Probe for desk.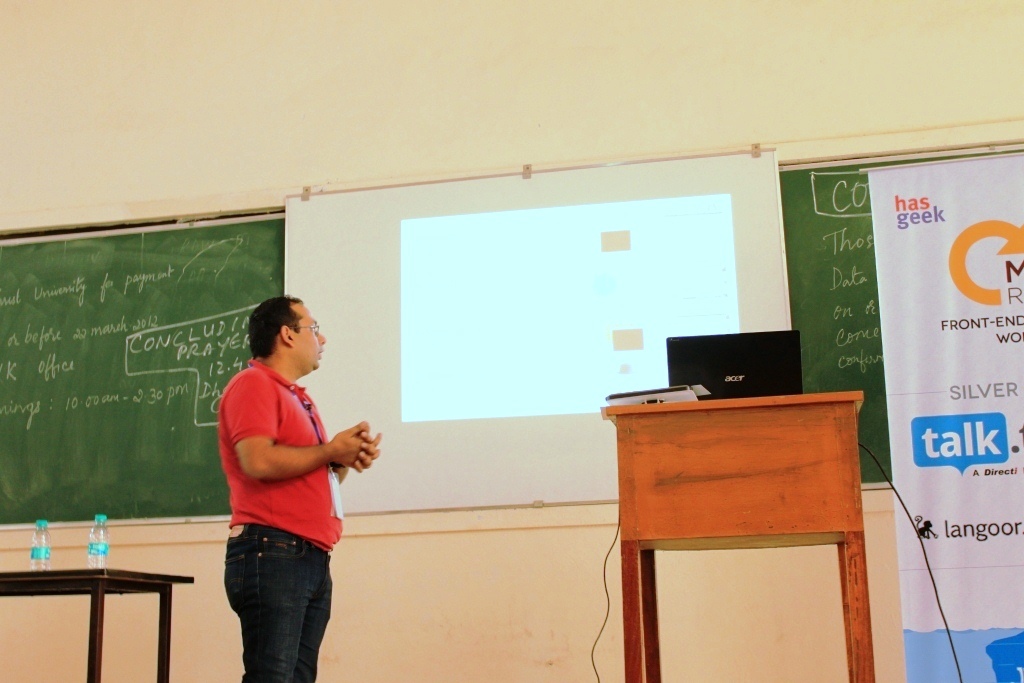
Probe result: {"left": 0, "top": 572, "right": 197, "bottom": 682}.
